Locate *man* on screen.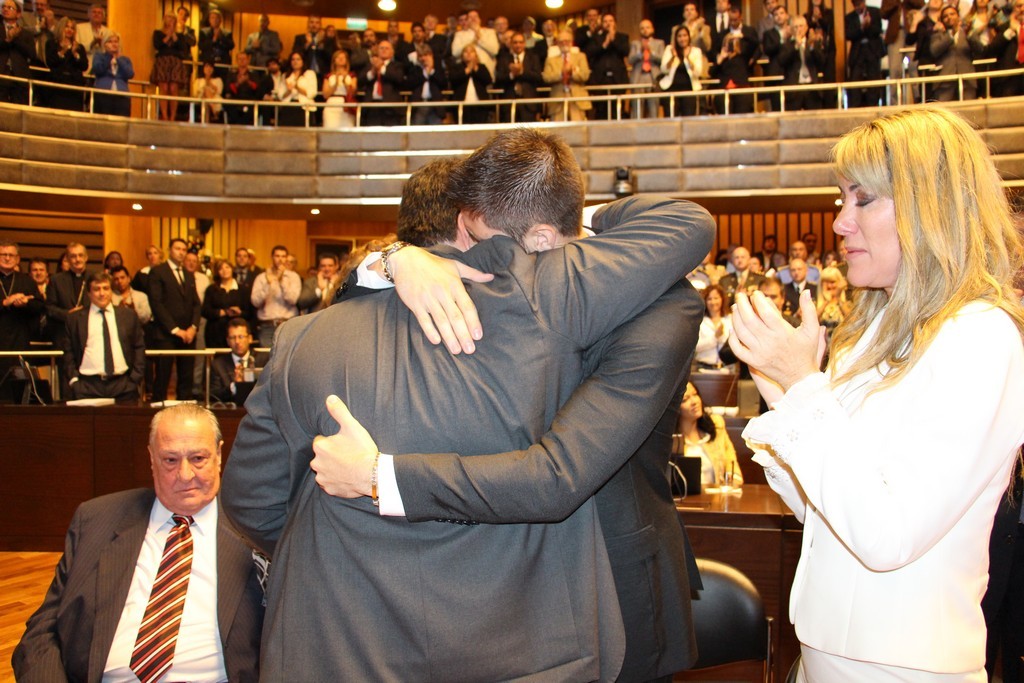
On screen at <box>249,243,298,348</box>.
